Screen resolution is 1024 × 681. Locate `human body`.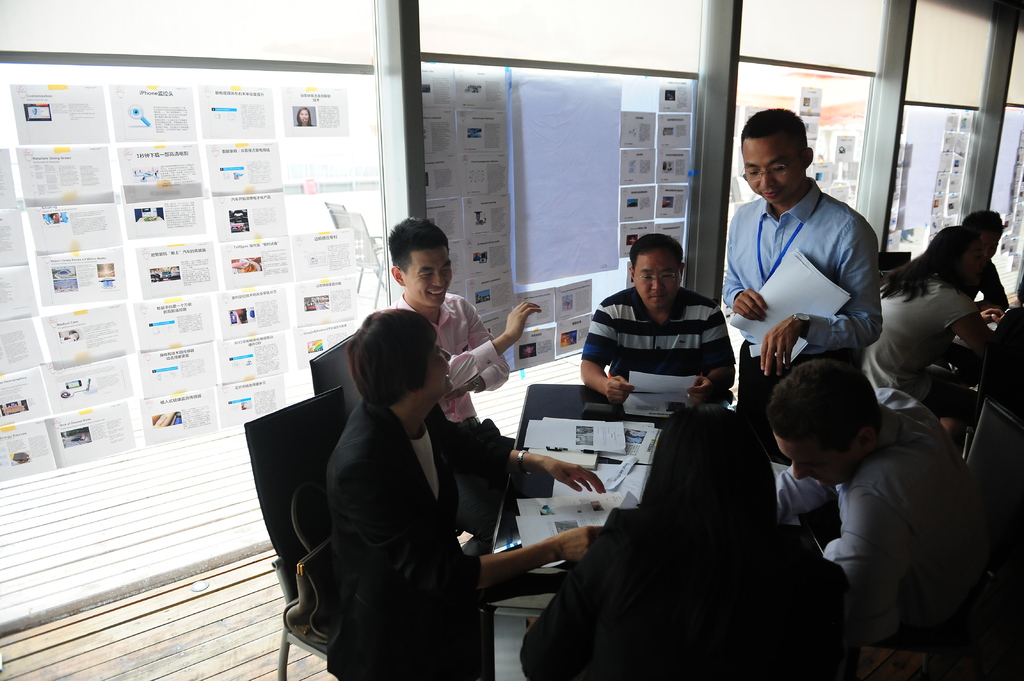
[961, 241, 1013, 327].
